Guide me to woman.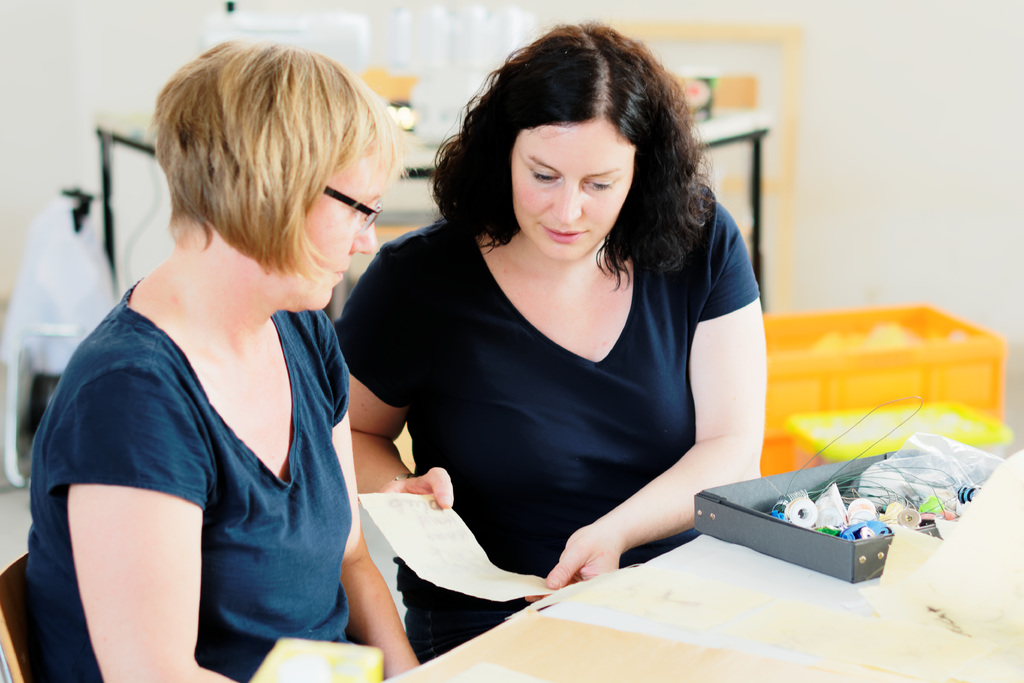
Guidance: 319 34 796 645.
